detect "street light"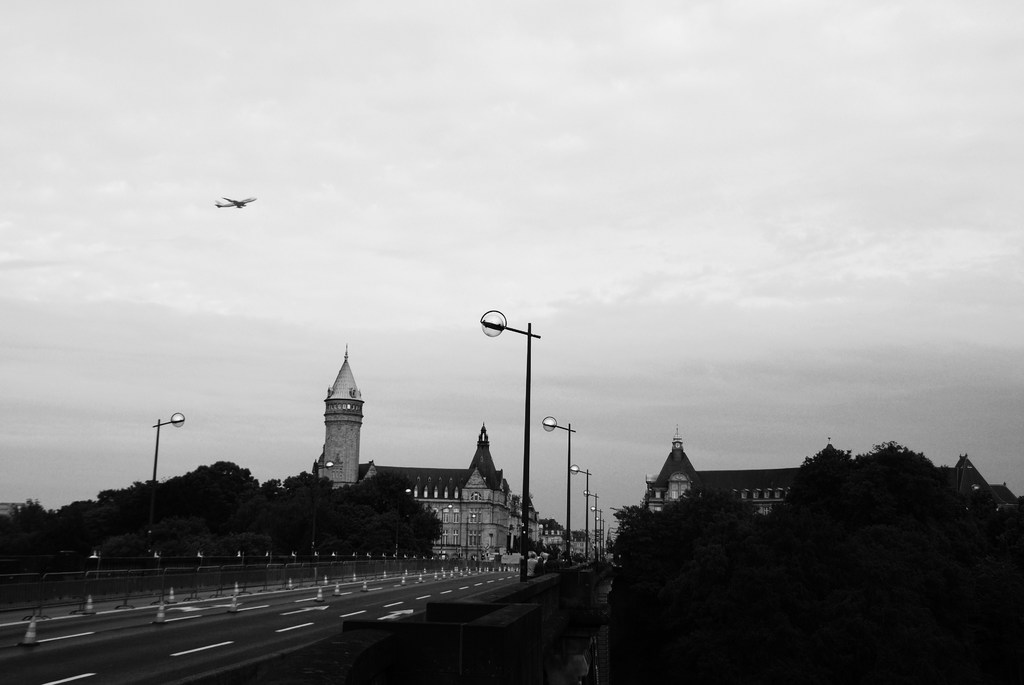
<box>483,321,535,586</box>
